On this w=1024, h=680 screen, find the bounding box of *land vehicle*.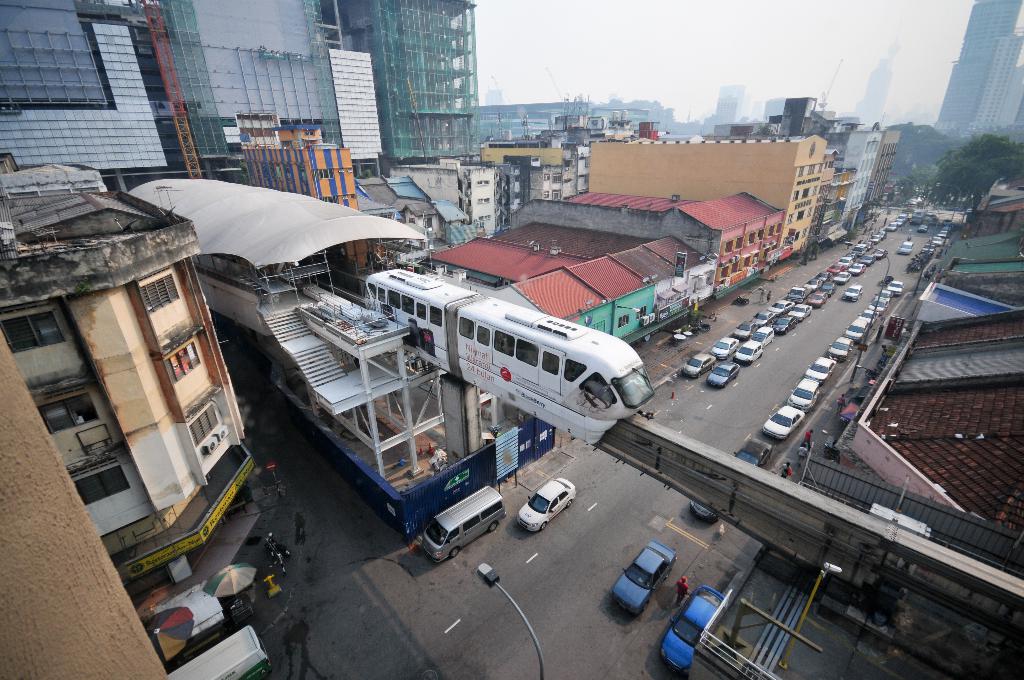
Bounding box: locate(680, 350, 715, 378).
